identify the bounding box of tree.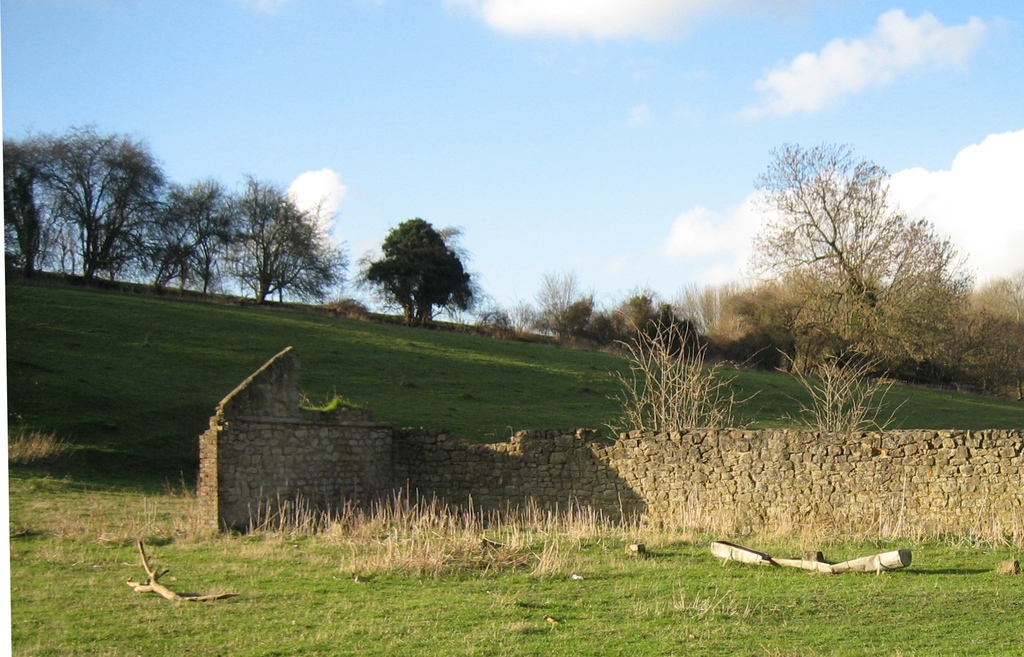
[739, 138, 956, 390].
